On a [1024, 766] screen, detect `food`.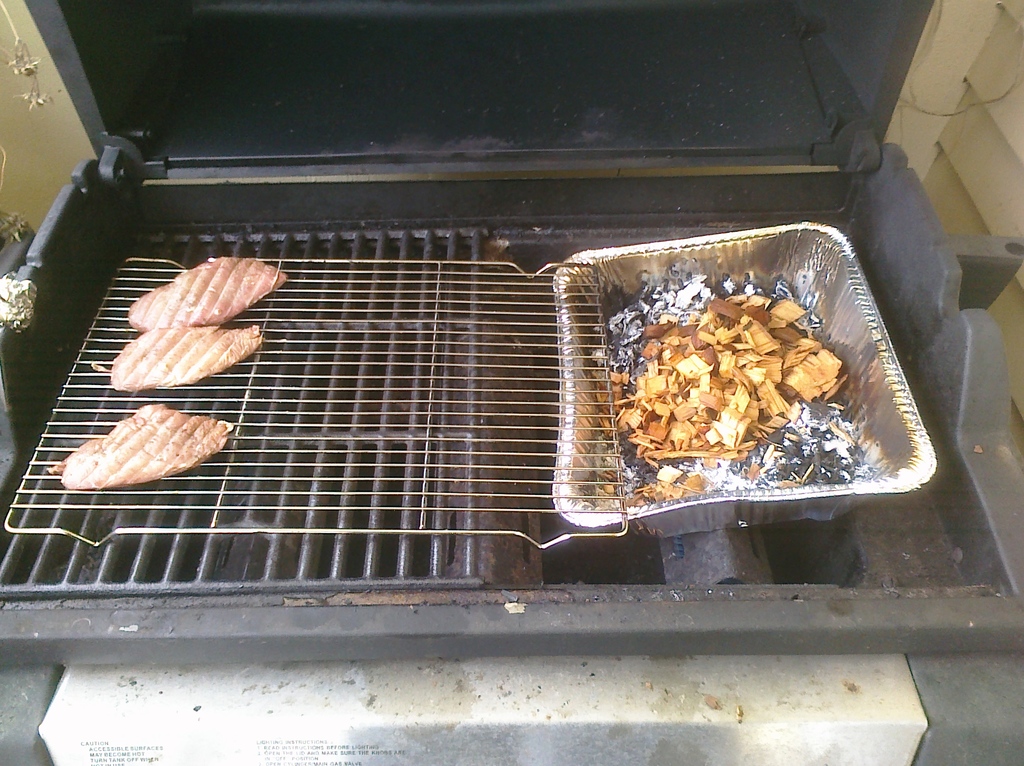
left=107, top=322, right=260, bottom=394.
